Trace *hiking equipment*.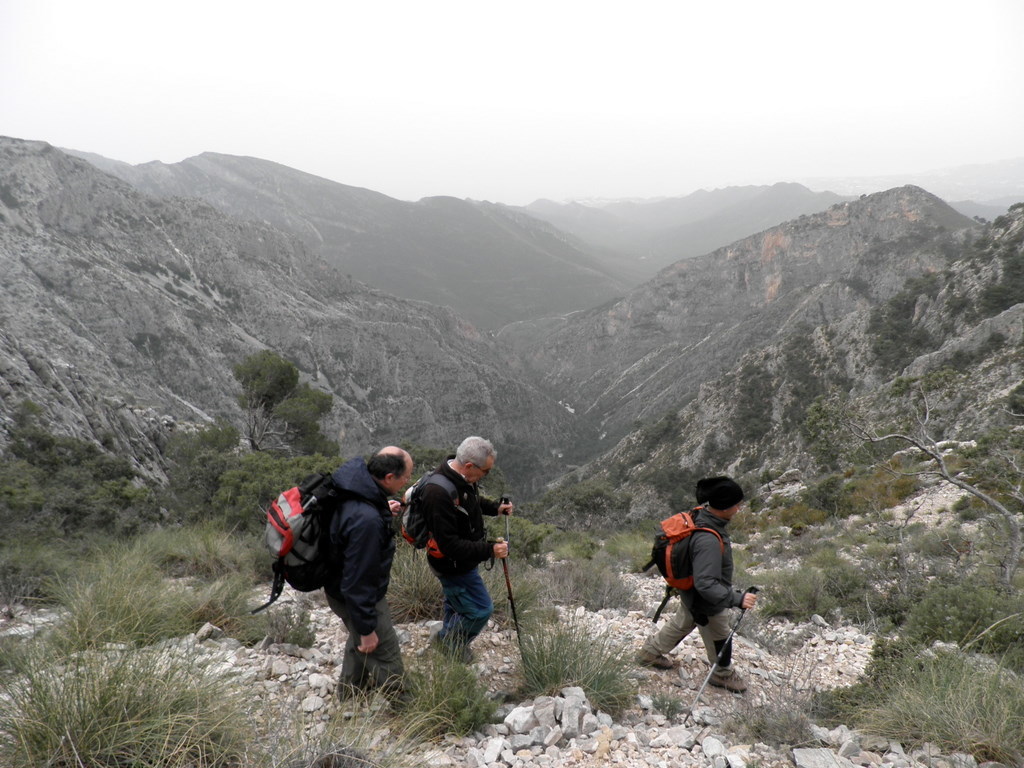
Traced to x1=494, y1=537, x2=533, y2=681.
